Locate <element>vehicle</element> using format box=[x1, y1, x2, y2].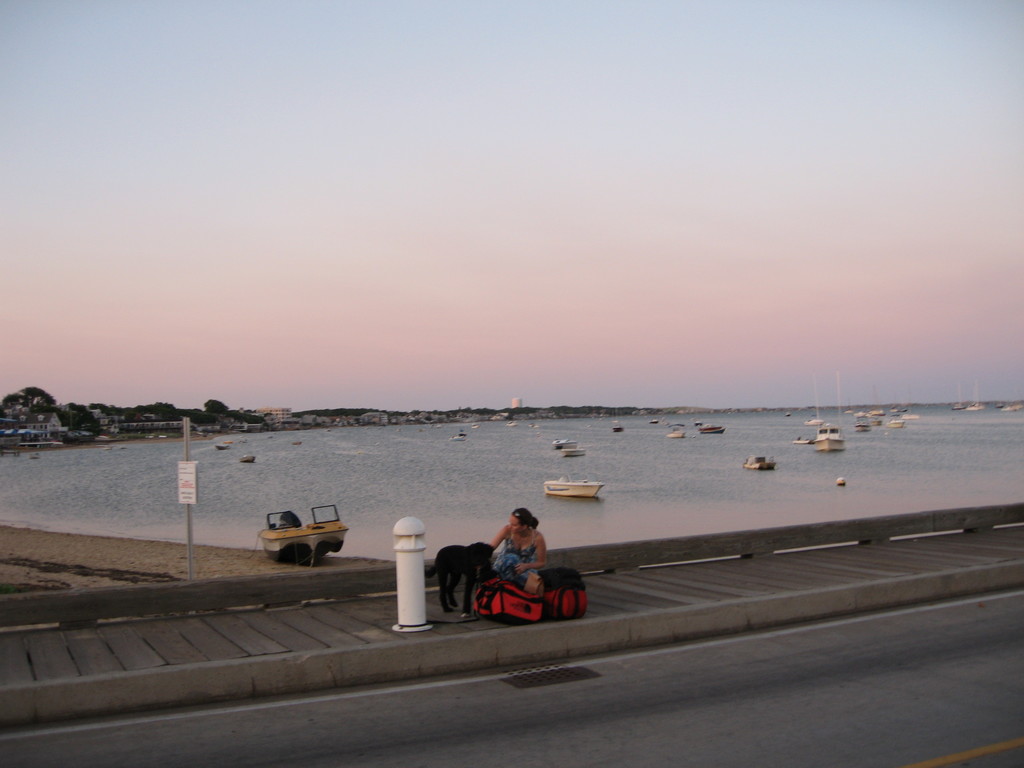
box=[951, 379, 964, 412].
